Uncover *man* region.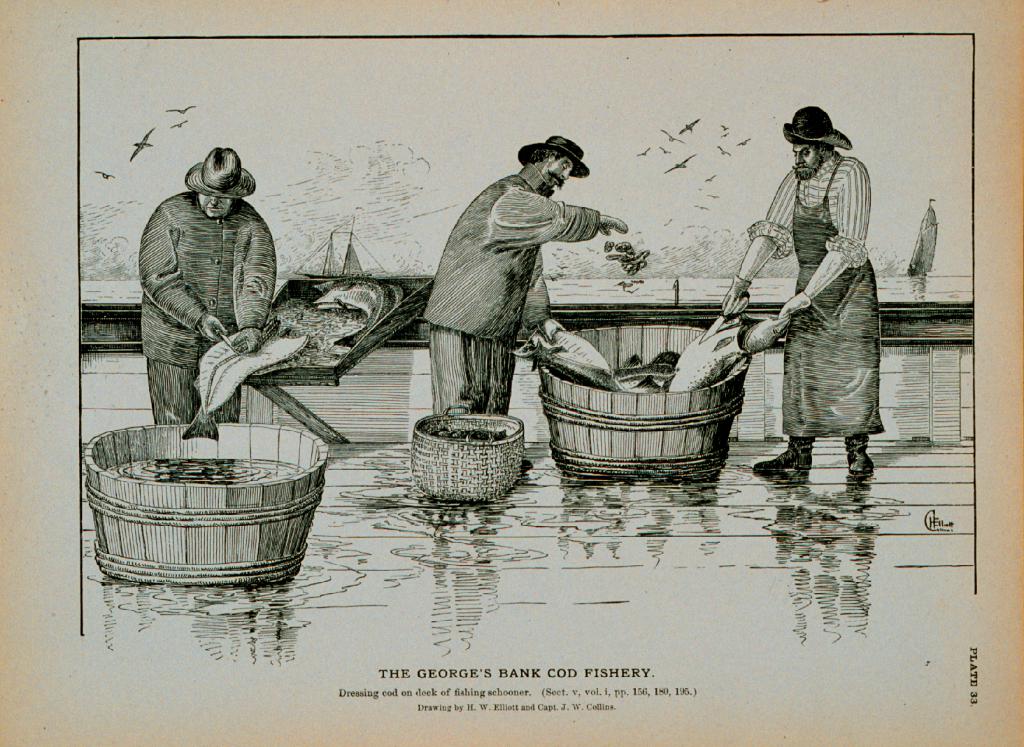
Uncovered: rect(125, 148, 287, 416).
